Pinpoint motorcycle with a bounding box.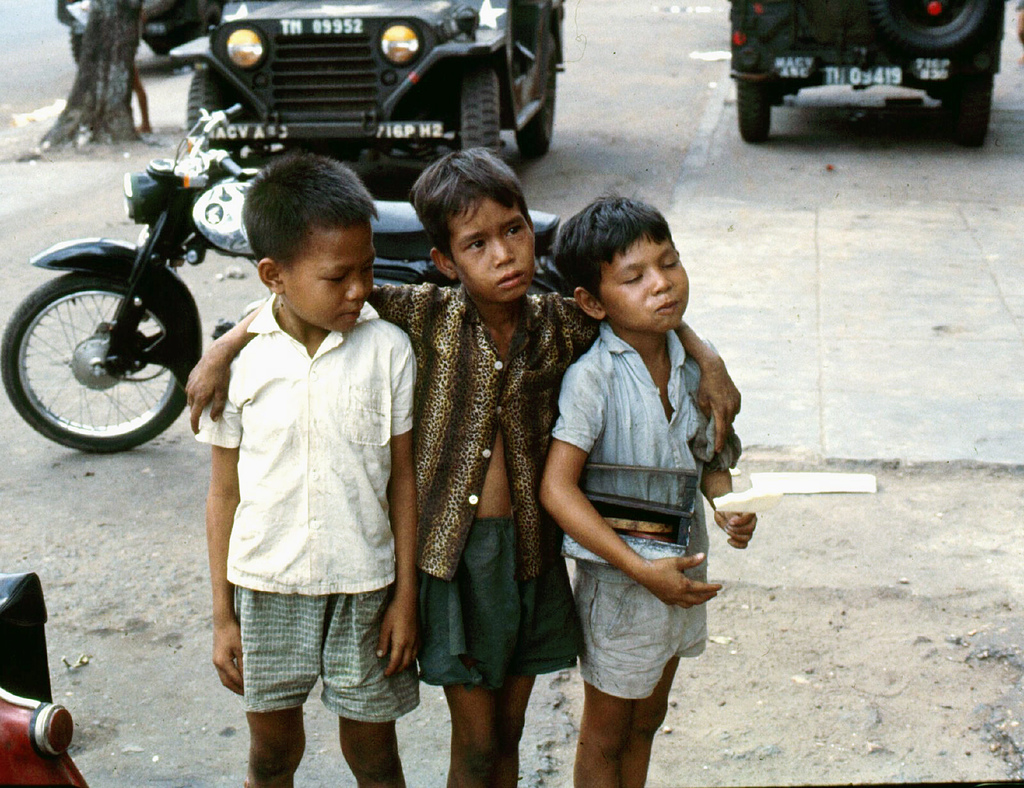
box=[1, 143, 253, 473].
